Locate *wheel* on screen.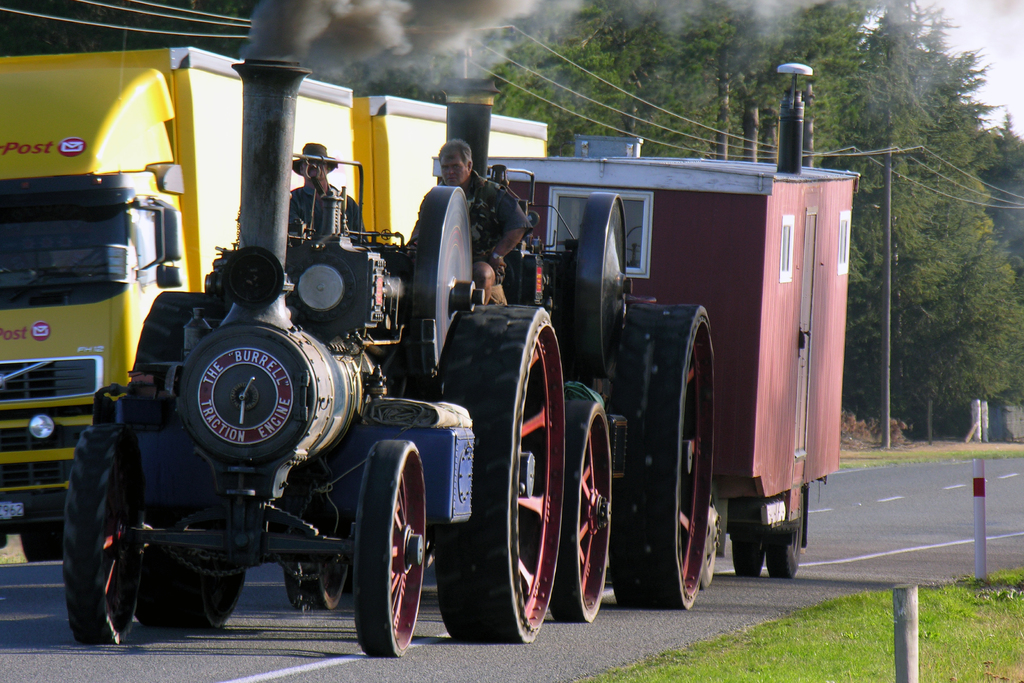
On screen at box(65, 431, 144, 641).
